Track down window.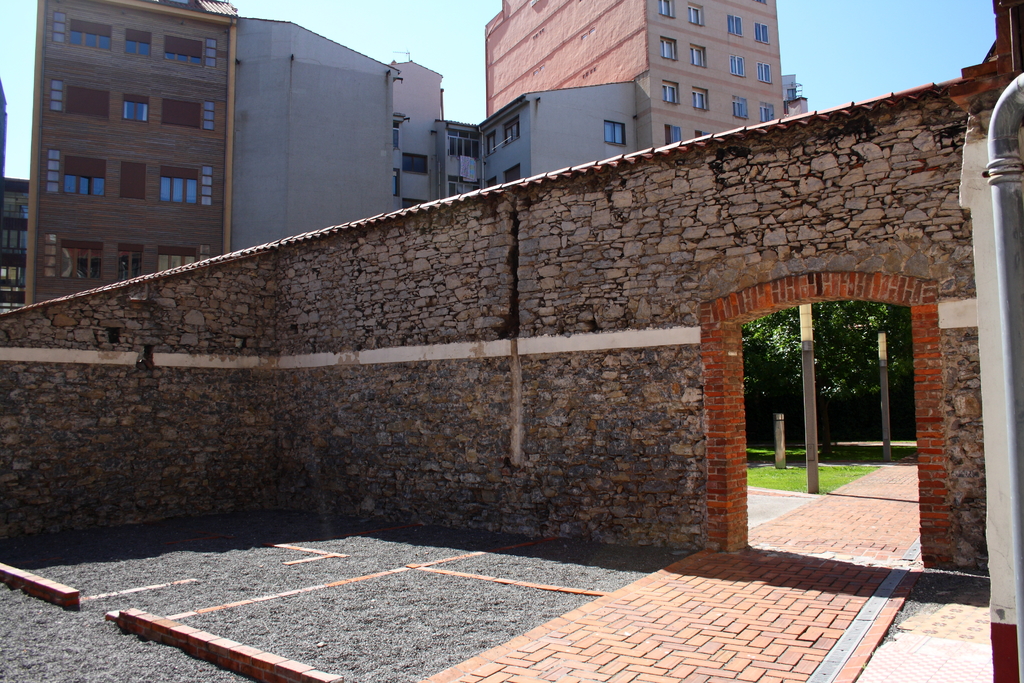
Tracked to 127 29 155 56.
